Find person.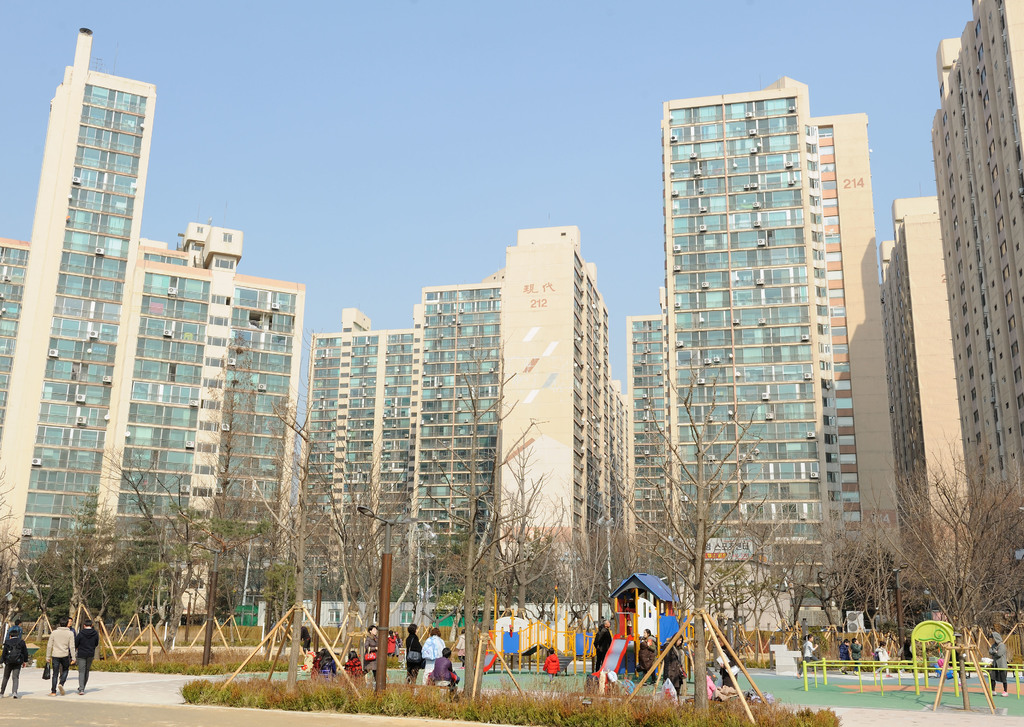
x1=712 y1=631 x2=738 y2=687.
